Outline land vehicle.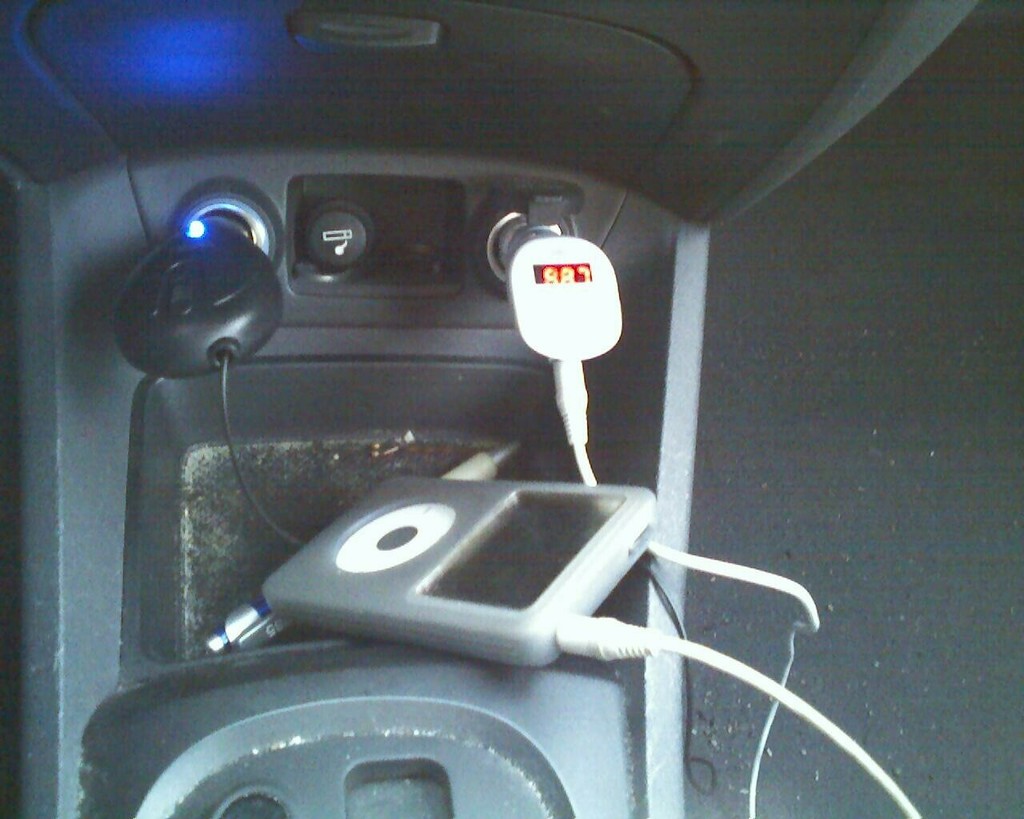
Outline: [left=0, top=0, right=1023, bottom=818].
